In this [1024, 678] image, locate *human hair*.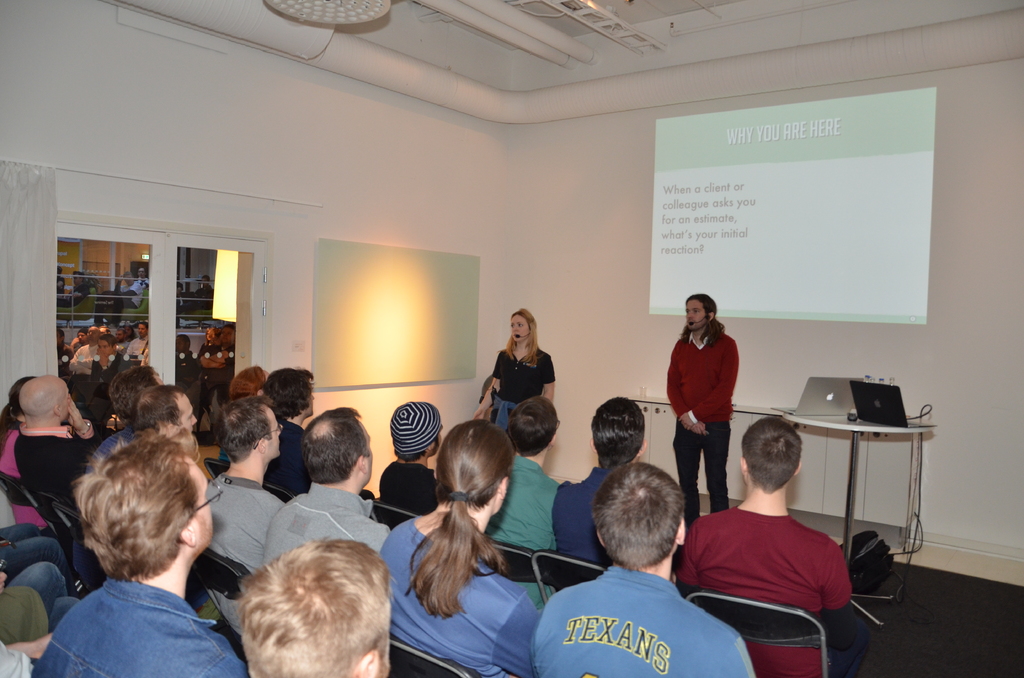
Bounding box: {"x1": 589, "y1": 464, "x2": 688, "y2": 566}.
